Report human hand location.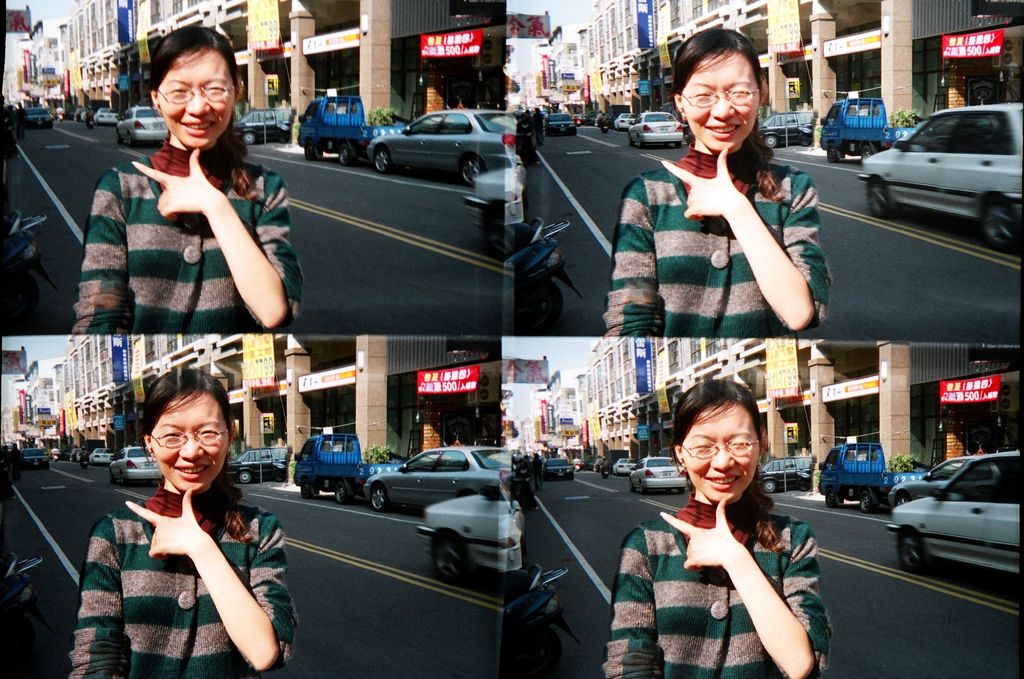
Report: bbox=[658, 492, 749, 571].
